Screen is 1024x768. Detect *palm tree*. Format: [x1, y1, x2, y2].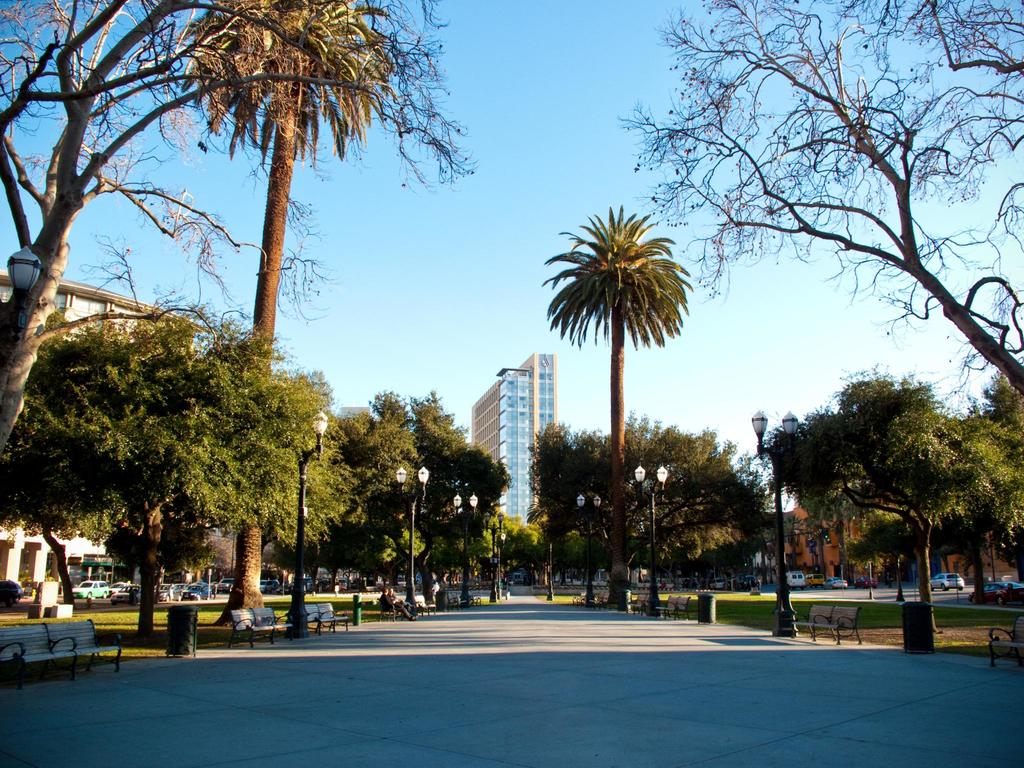
[561, 209, 680, 566].
